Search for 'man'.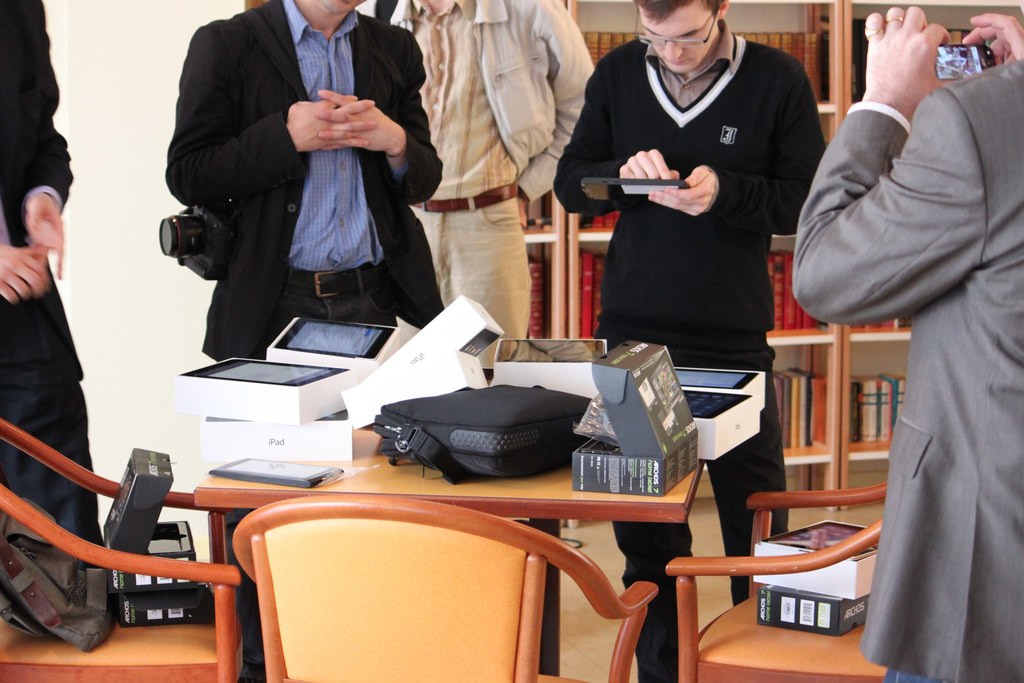
Found at 156, 0, 463, 368.
